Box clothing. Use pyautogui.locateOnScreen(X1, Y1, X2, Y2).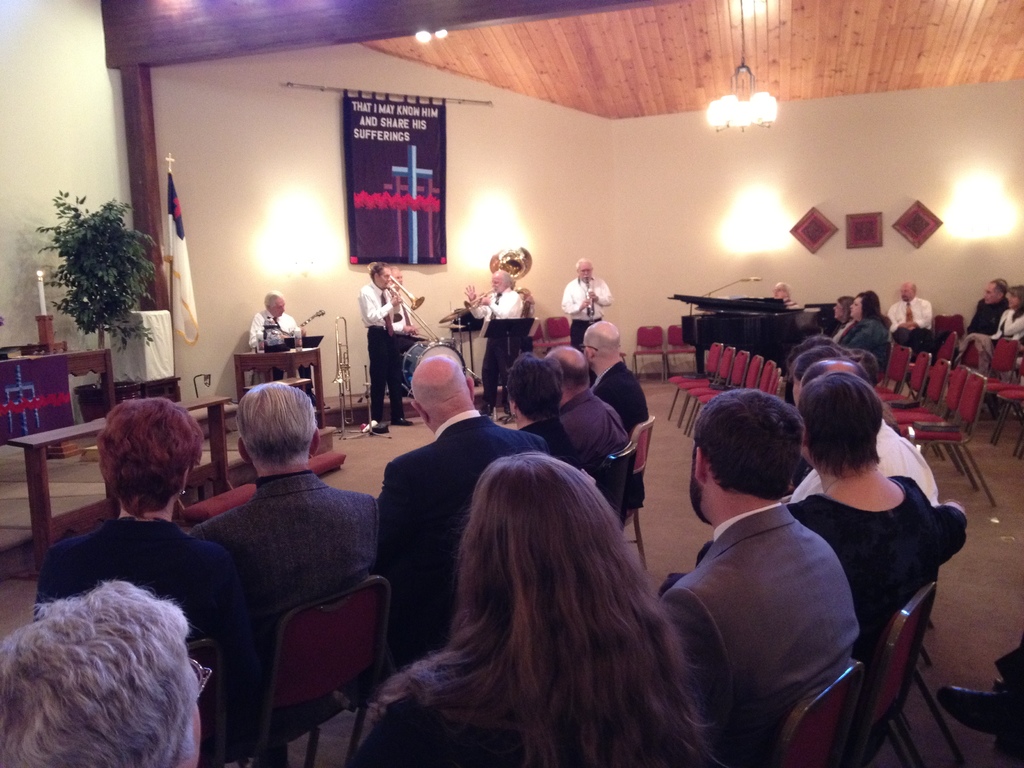
pyautogui.locateOnScreen(787, 420, 943, 505).
